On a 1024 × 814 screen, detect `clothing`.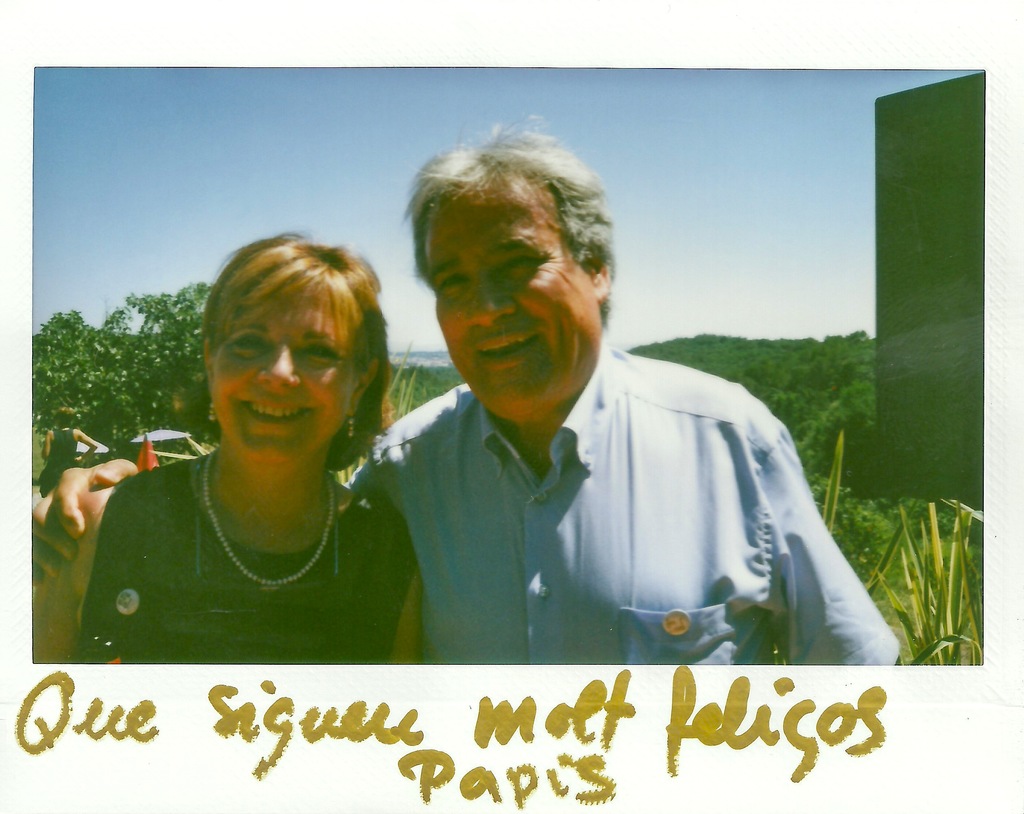
left=82, top=438, right=423, bottom=671.
